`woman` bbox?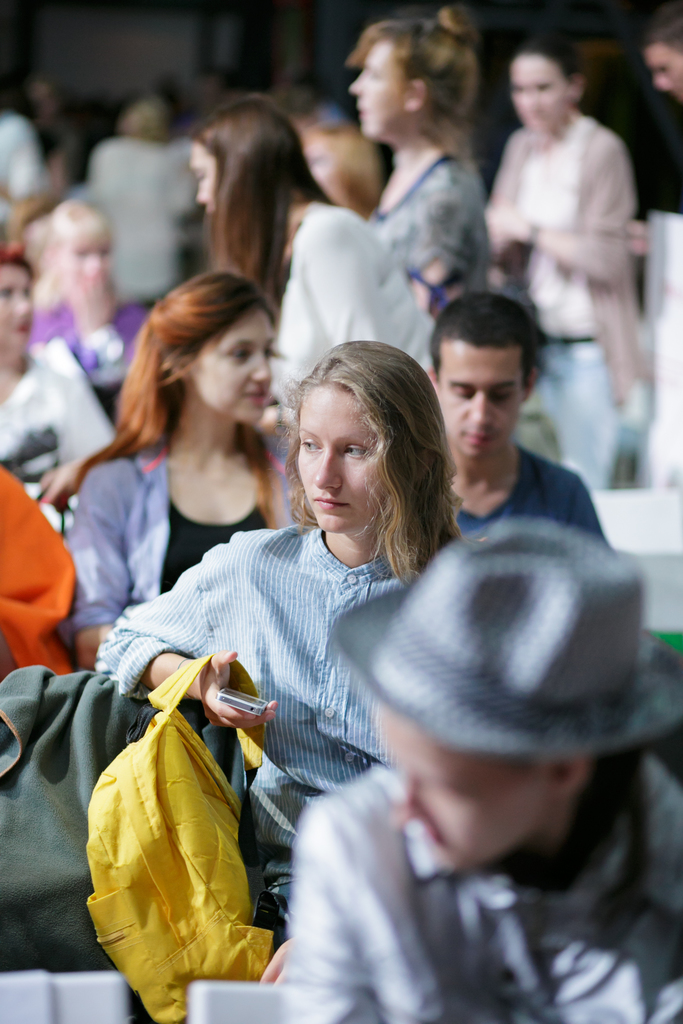
select_region(358, 19, 507, 328)
